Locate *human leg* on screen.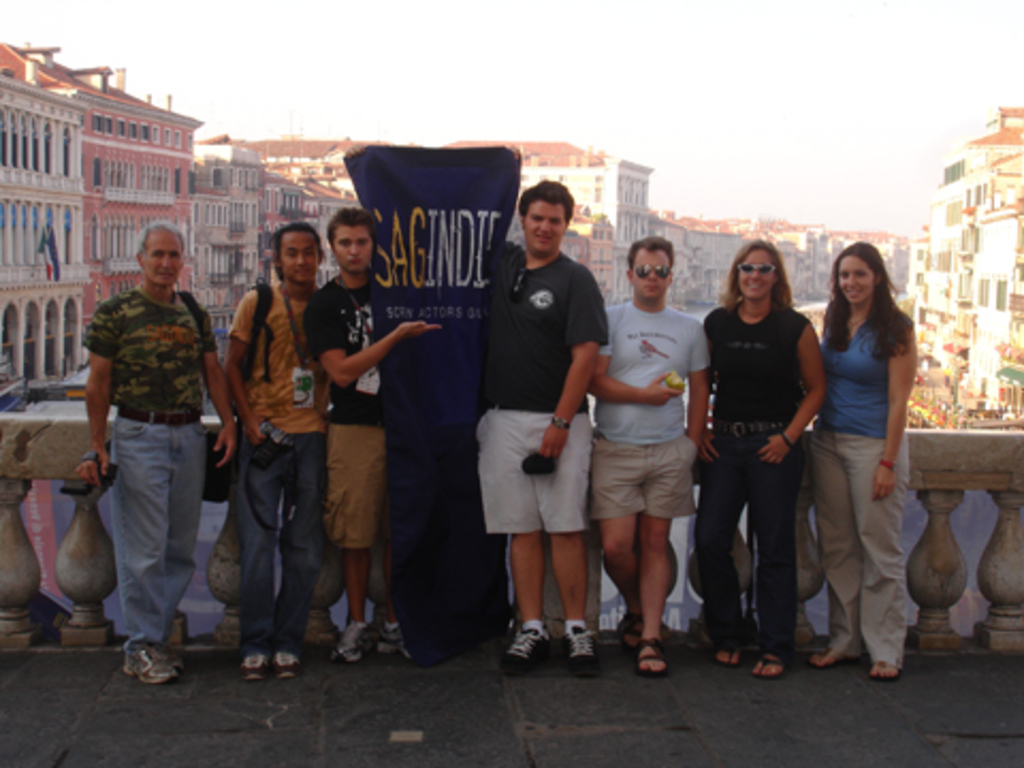
On screen at l=751, t=425, r=804, b=674.
